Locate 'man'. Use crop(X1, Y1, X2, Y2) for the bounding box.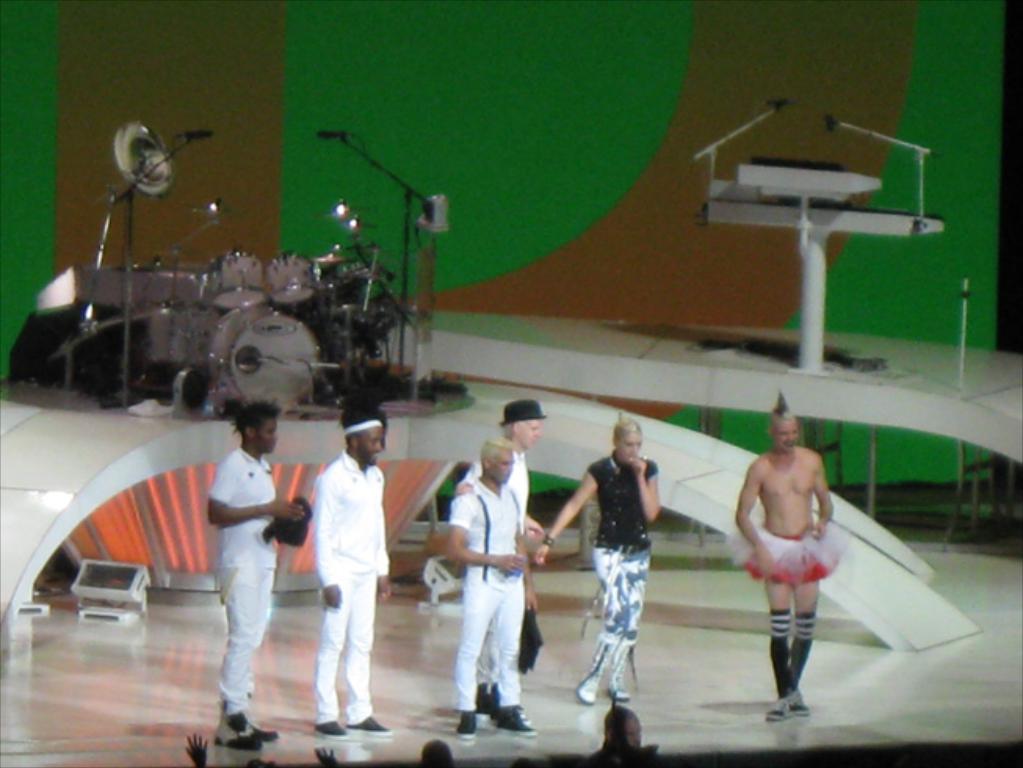
crop(207, 401, 309, 749).
